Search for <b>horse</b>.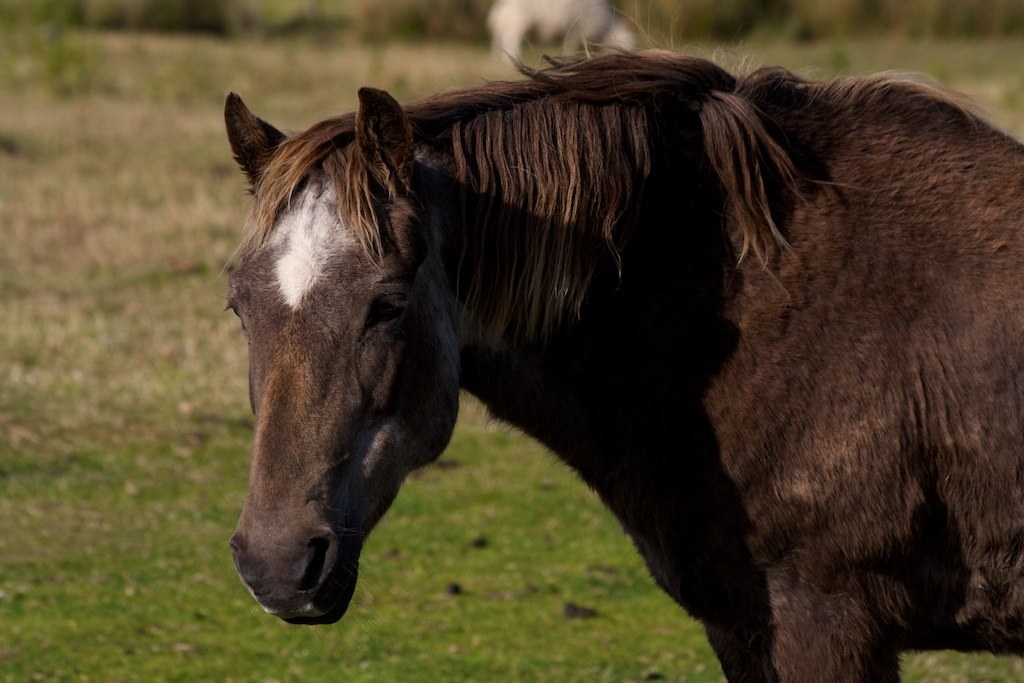
Found at [227,0,1023,682].
